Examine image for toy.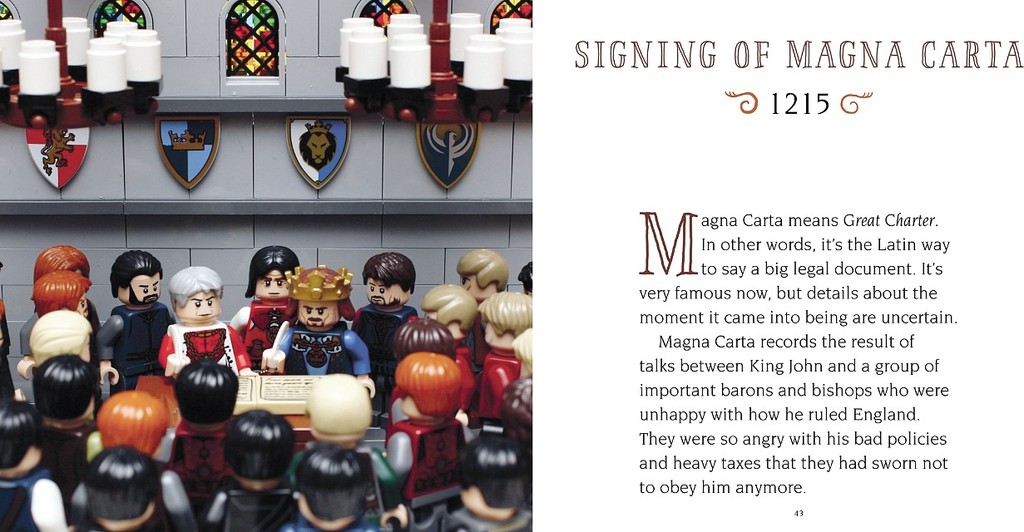
Examination result: 353/259/425/373.
